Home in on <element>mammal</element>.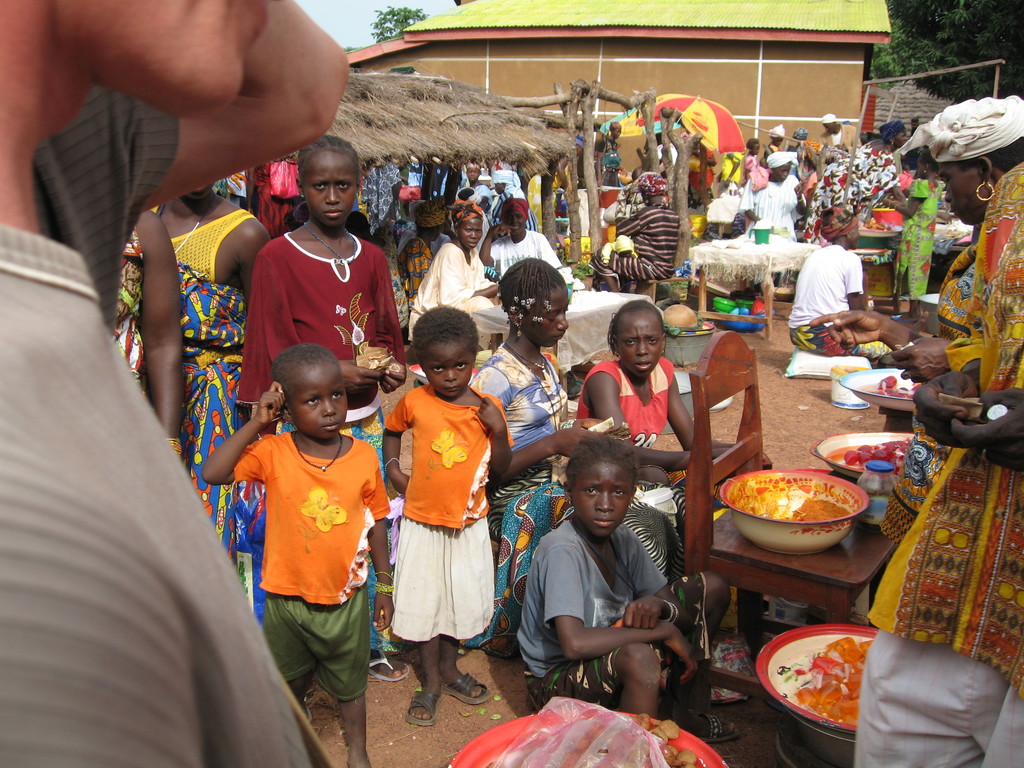
Homed in at [left=392, top=203, right=442, bottom=301].
